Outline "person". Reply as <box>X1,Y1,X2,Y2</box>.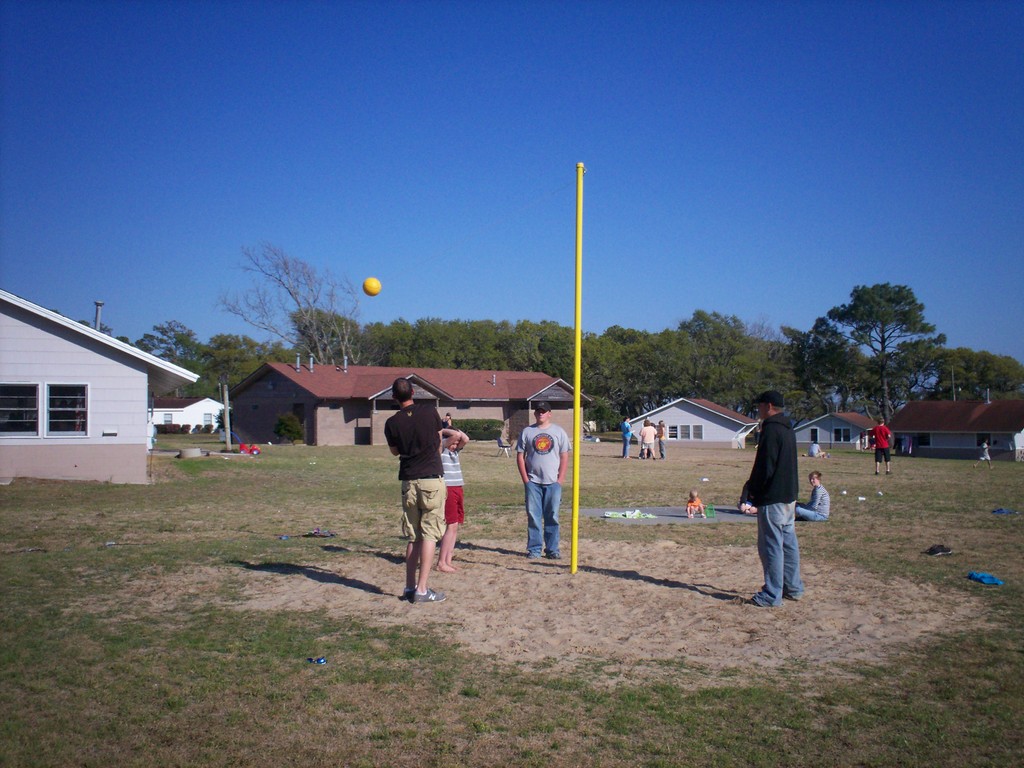
<box>676,489,707,516</box>.
